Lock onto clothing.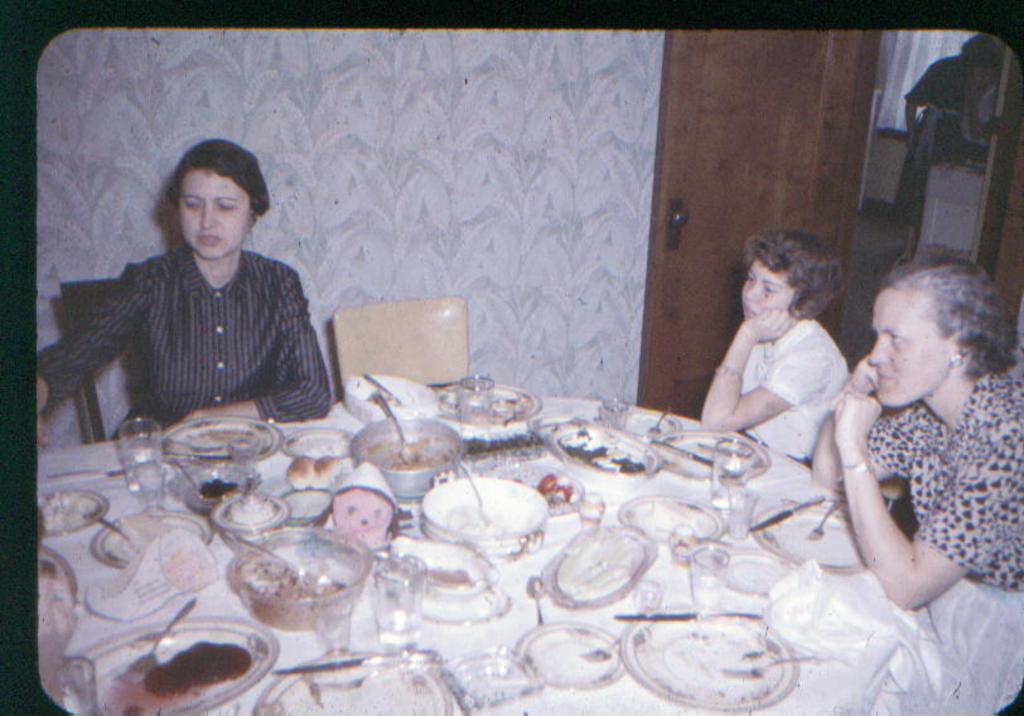
Locked: {"left": 66, "top": 205, "right": 337, "bottom": 441}.
